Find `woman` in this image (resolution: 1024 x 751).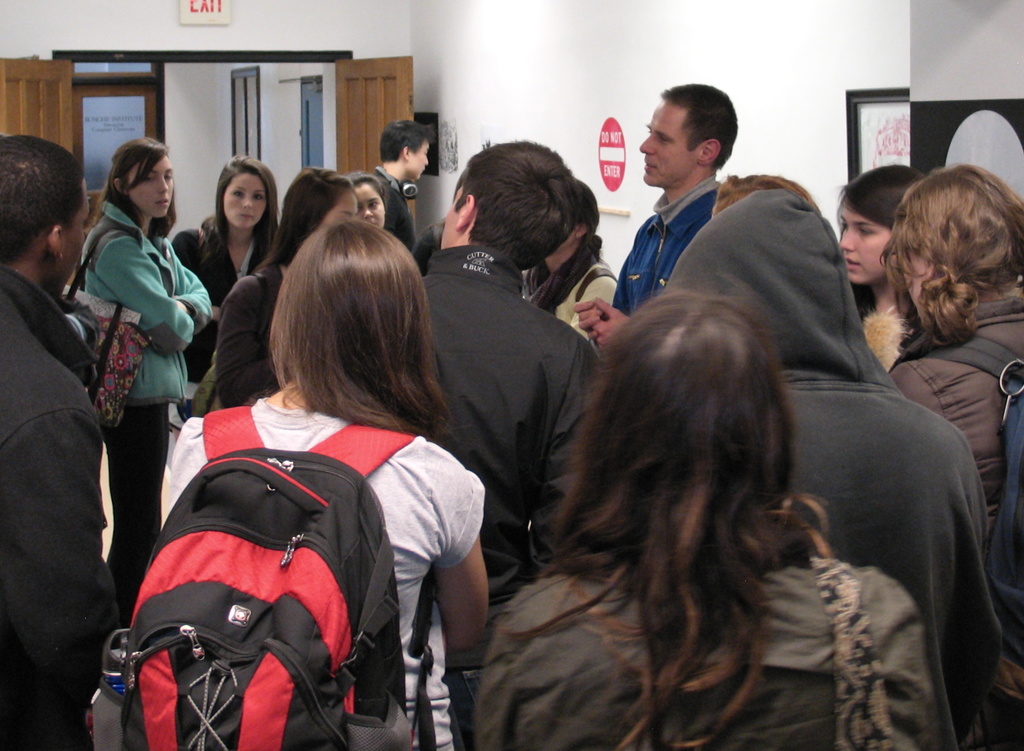
{"left": 520, "top": 183, "right": 609, "bottom": 346}.
